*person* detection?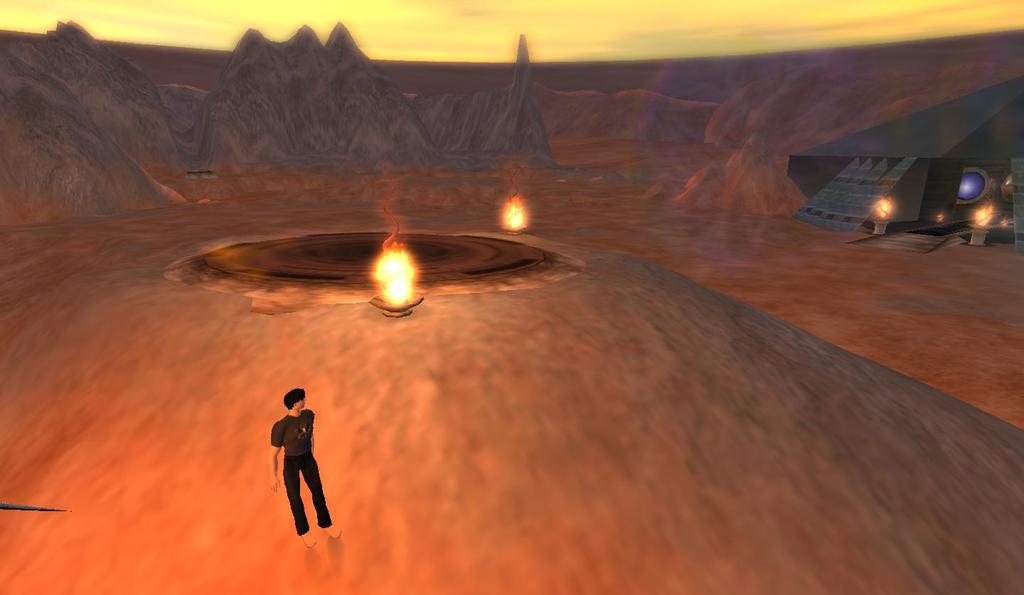
(261,388,323,542)
